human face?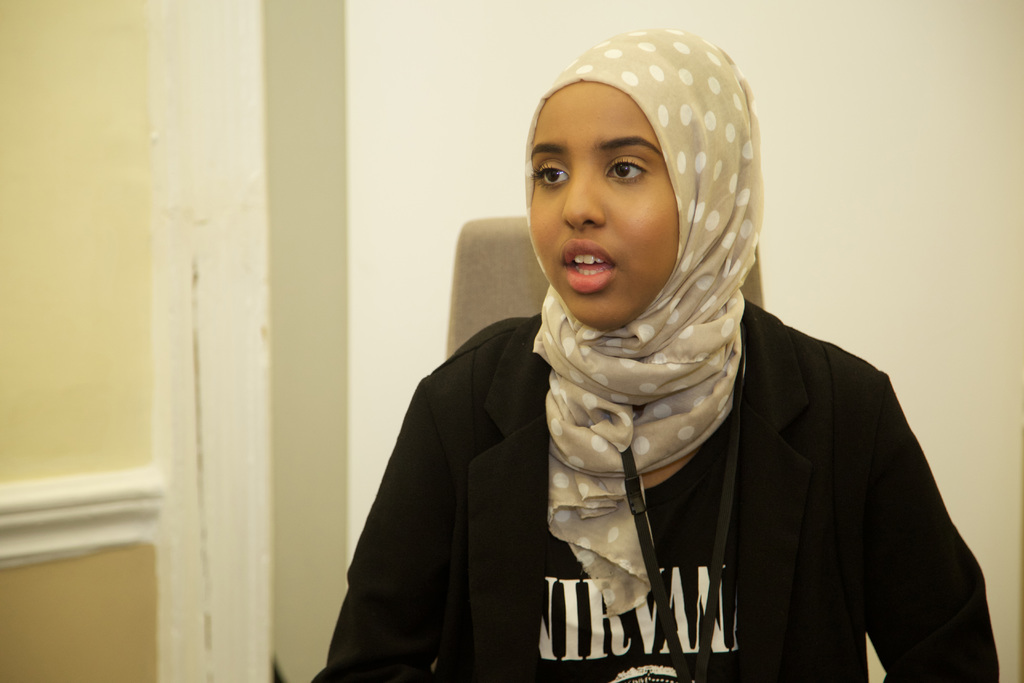
<box>528,82,680,331</box>
